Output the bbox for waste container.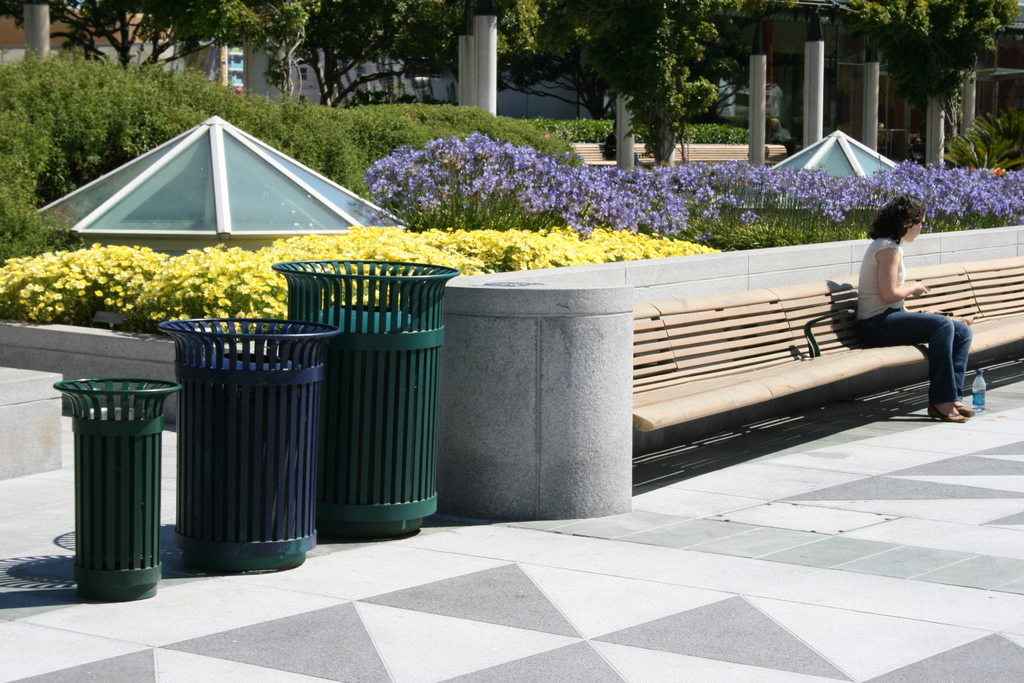
[56, 369, 196, 604].
